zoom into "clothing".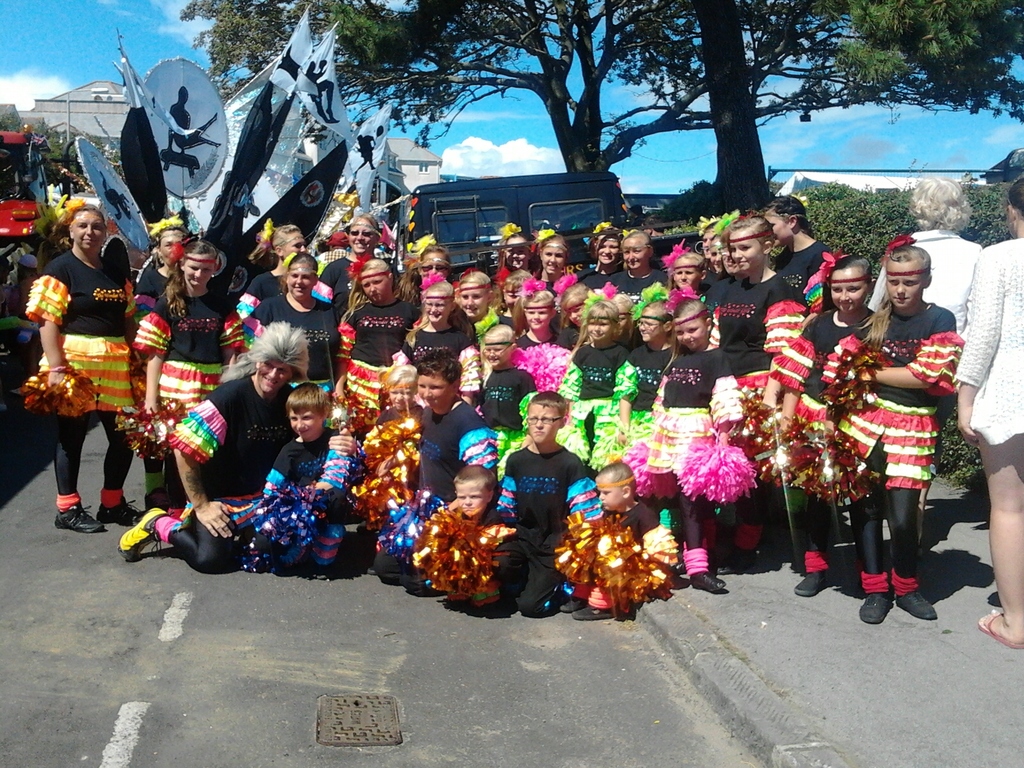
Zoom target: (x1=456, y1=504, x2=531, y2=597).
